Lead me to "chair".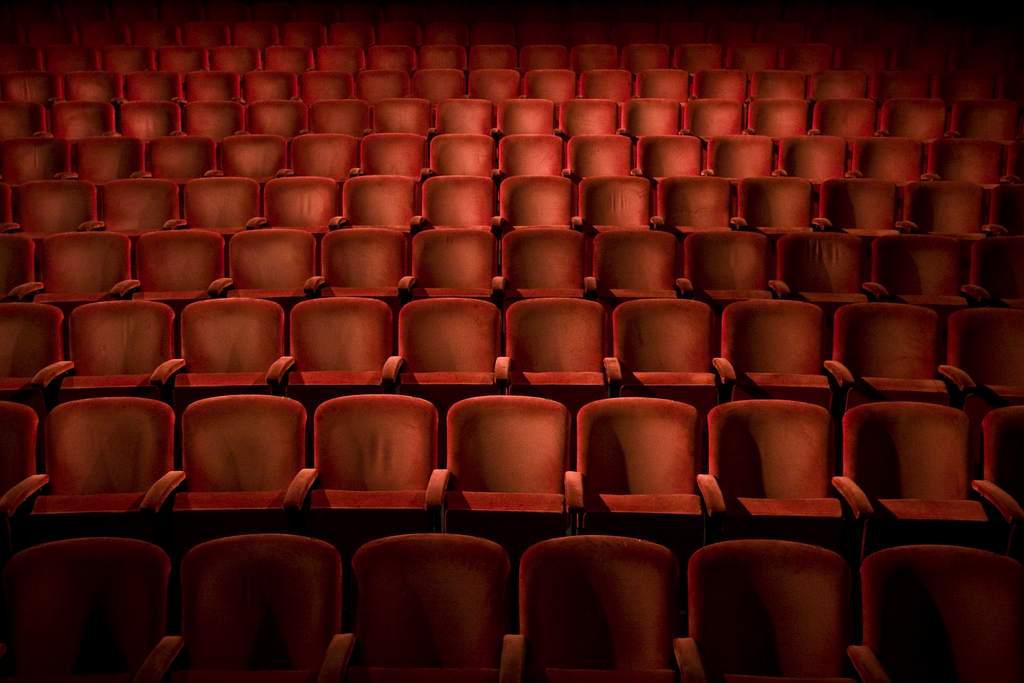
Lead to <bbox>68, 134, 148, 182</bbox>.
